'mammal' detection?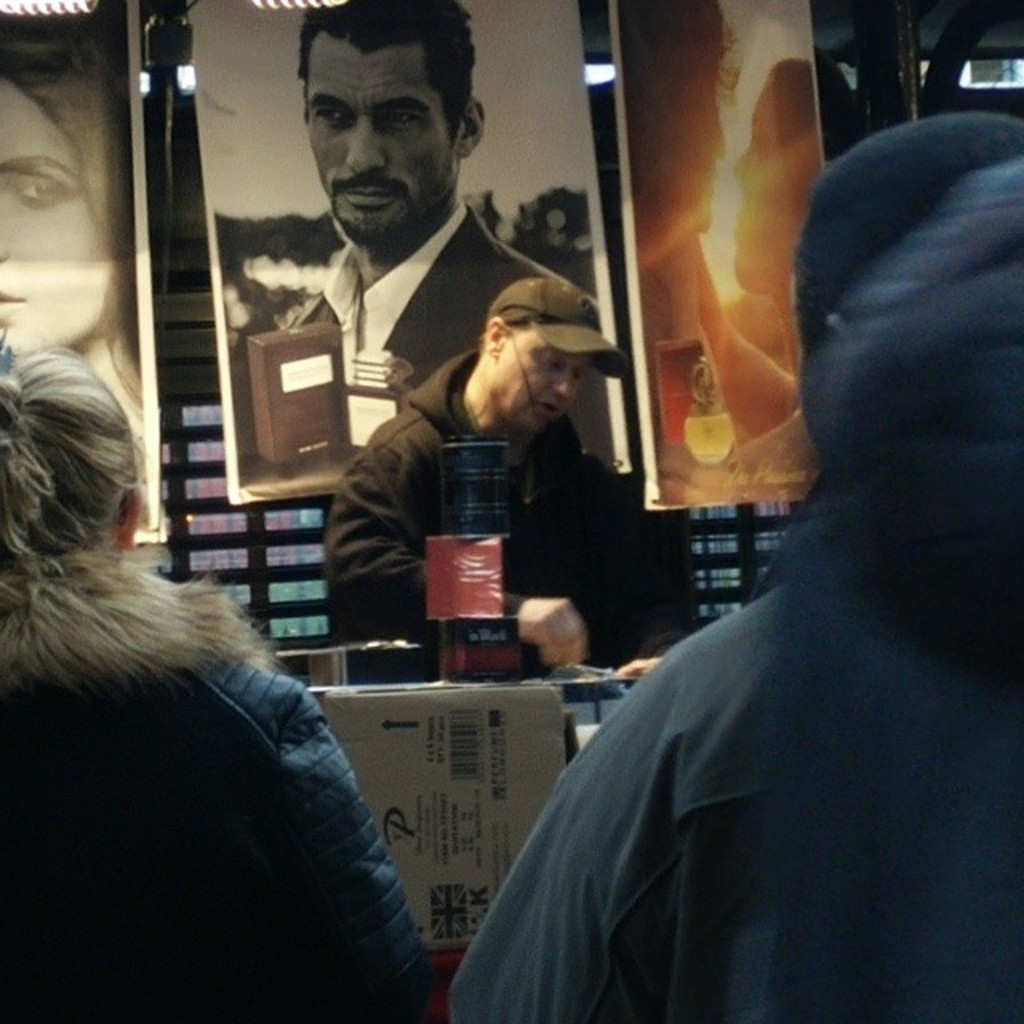
locate(0, 336, 434, 1022)
